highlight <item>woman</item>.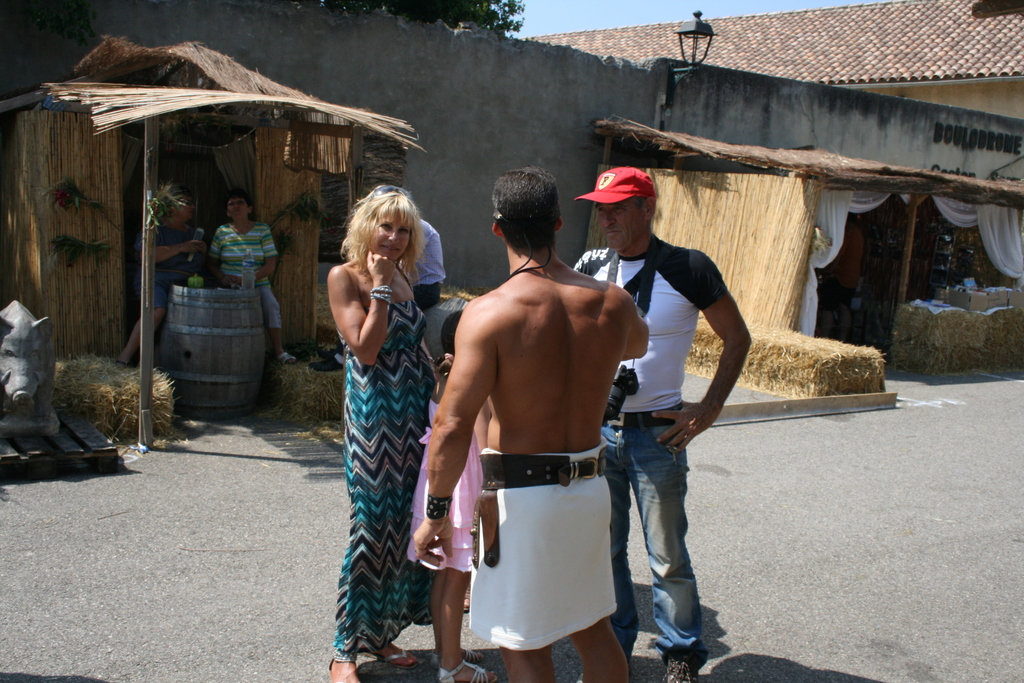
Highlighted region: [109, 196, 209, 367].
